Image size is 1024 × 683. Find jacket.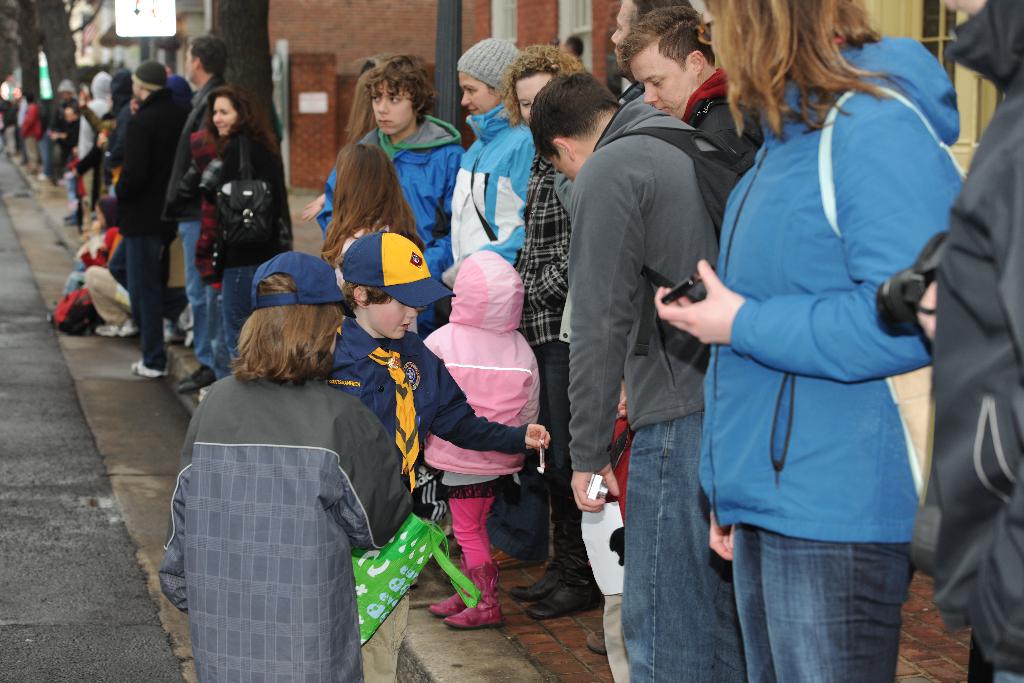
{"left": 326, "top": 319, "right": 531, "bottom": 490}.
